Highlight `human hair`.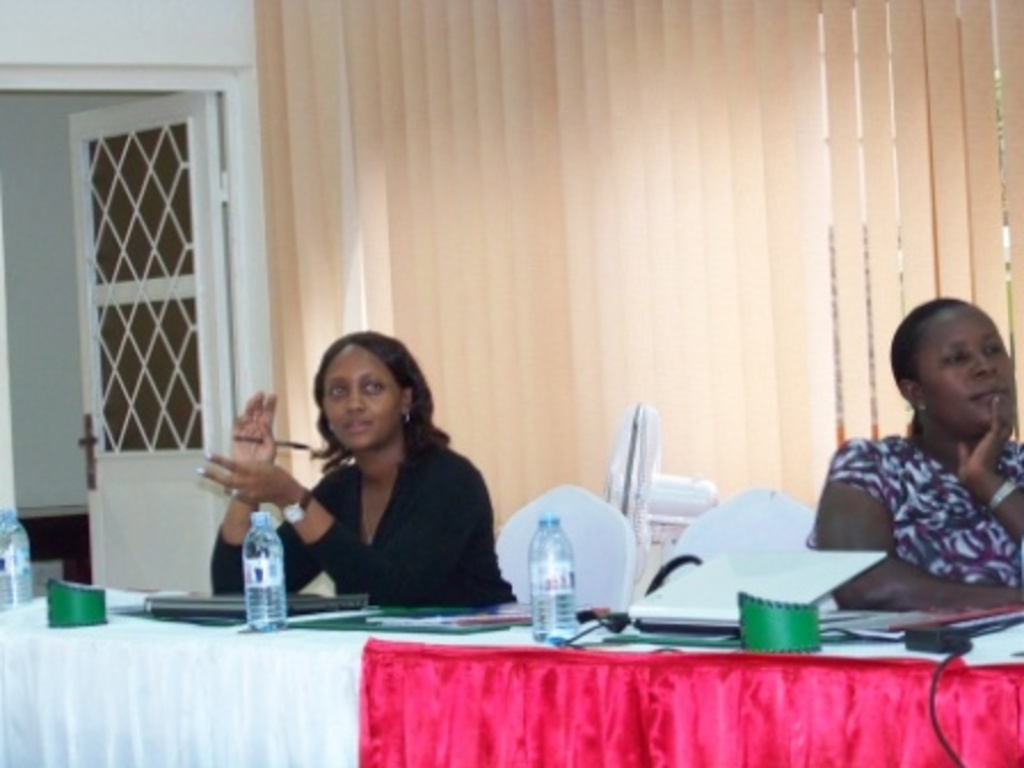
Highlighted region: box(290, 331, 437, 487).
